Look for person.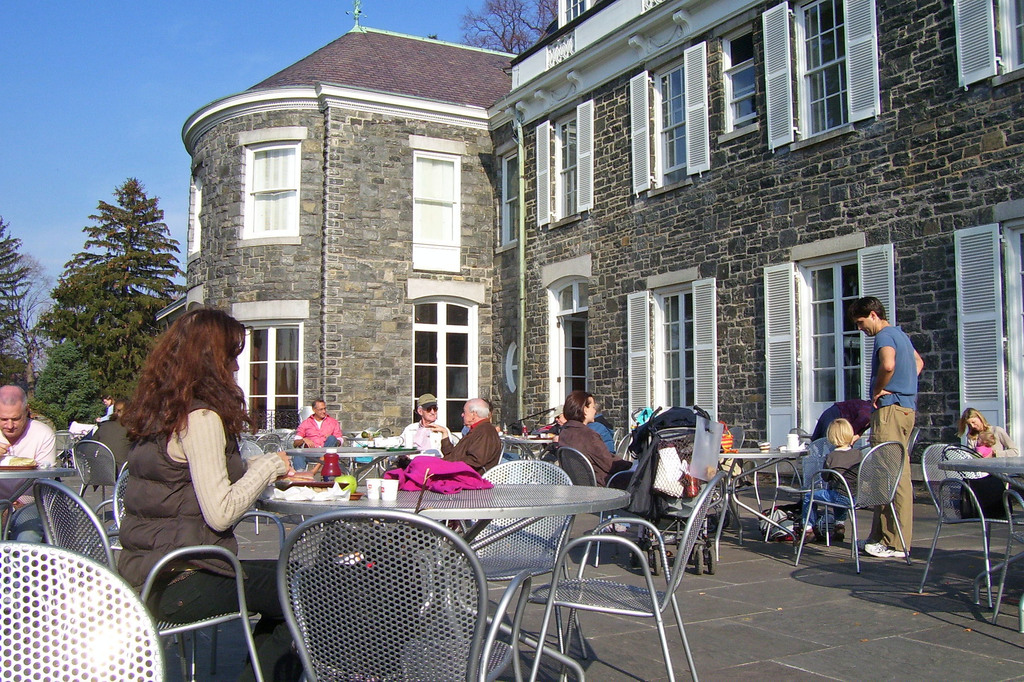
Found: (293, 399, 337, 463).
